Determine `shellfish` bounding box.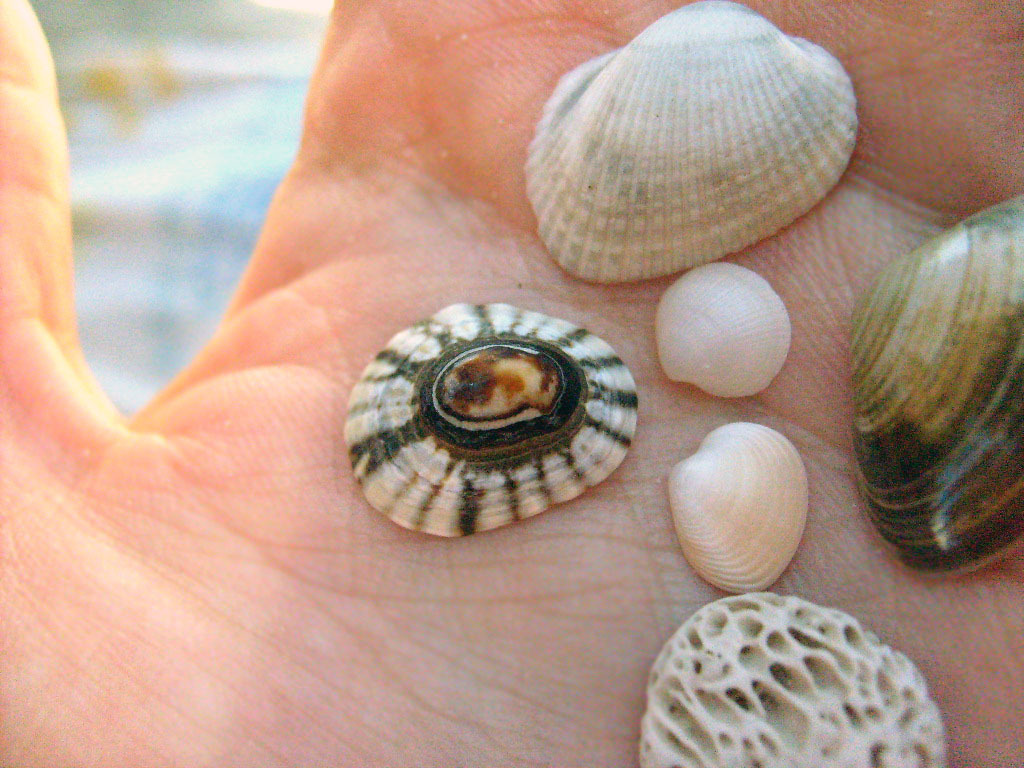
Determined: 532:28:823:264.
